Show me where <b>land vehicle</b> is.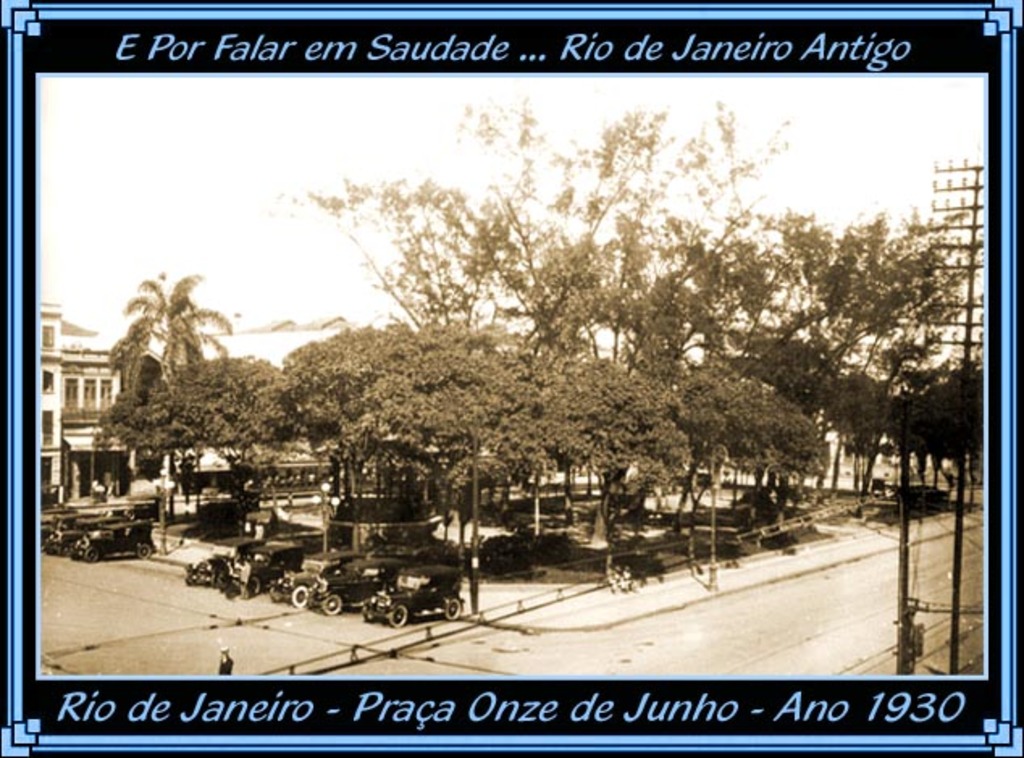
<b>land vehicle</b> is at {"left": 305, "top": 558, "right": 397, "bottom": 614}.
